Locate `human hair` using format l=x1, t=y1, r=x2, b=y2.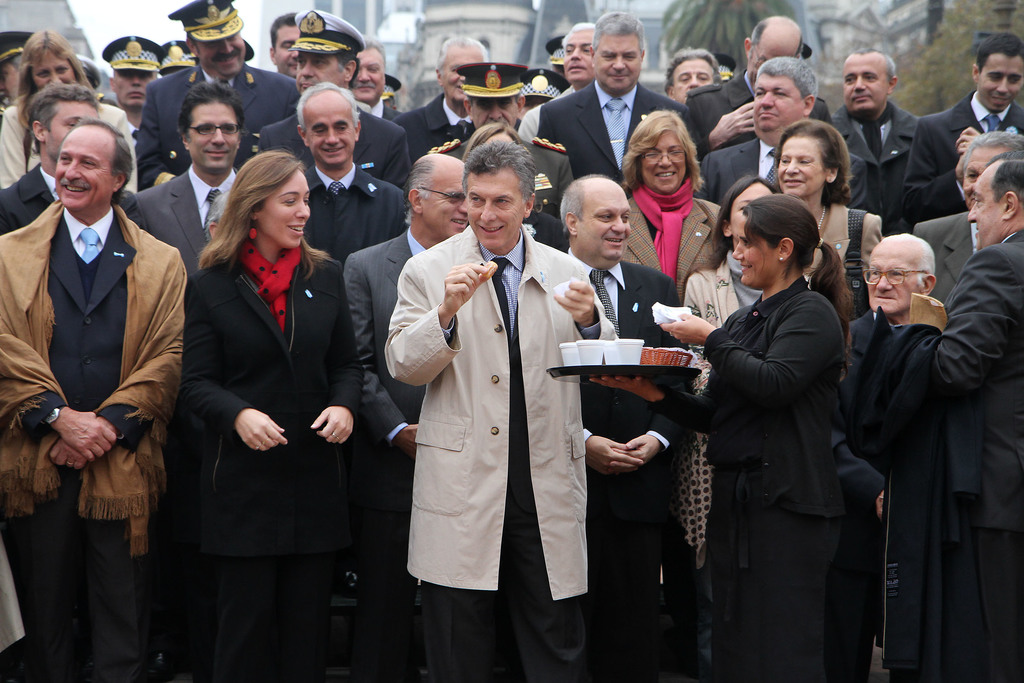
l=959, t=122, r=1023, b=168.
